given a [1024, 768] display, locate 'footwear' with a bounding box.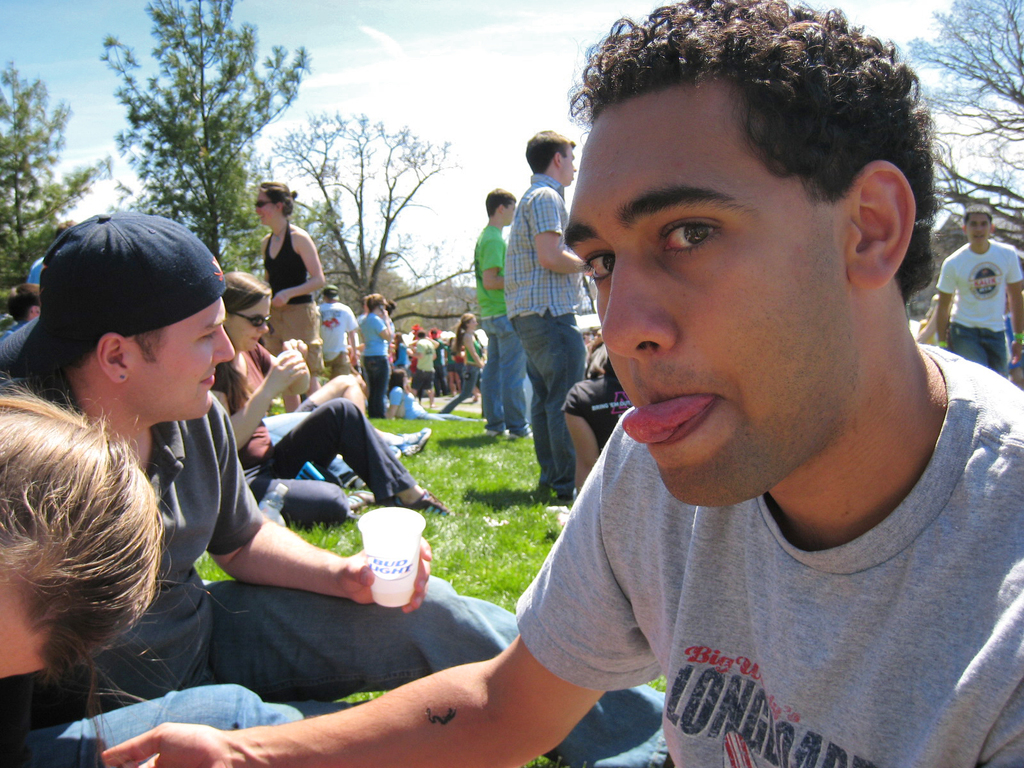
Located: [372, 424, 429, 463].
